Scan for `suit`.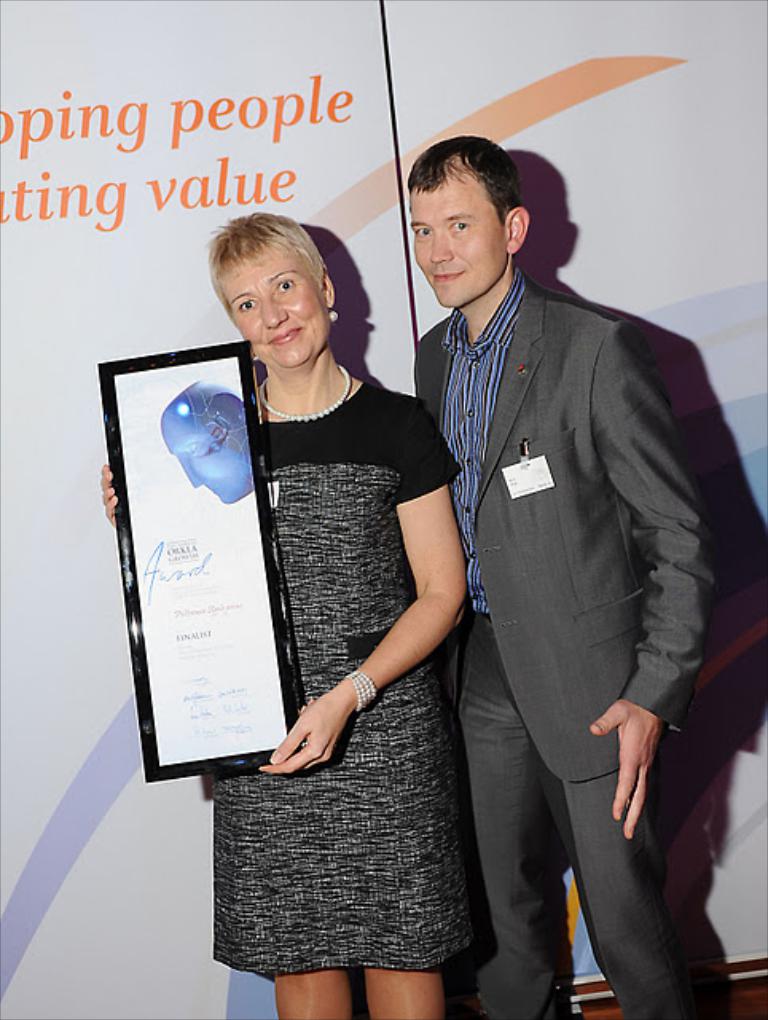
Scan result: bbox=(417, 124, 709, 1019).
